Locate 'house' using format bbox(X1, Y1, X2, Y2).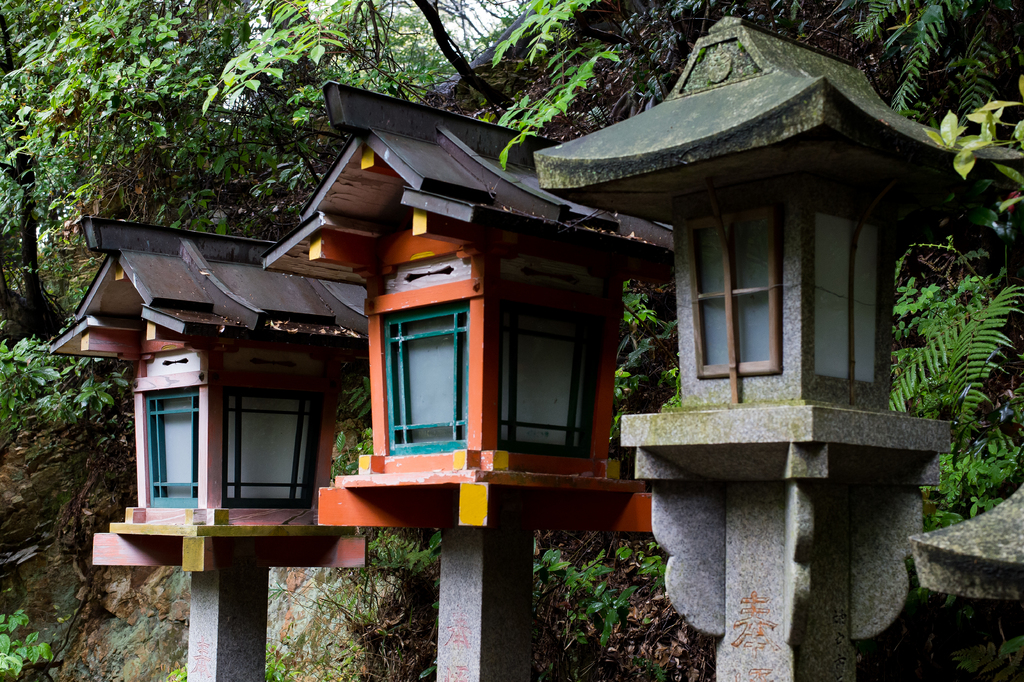
bbox(39, 0, 1022, 681).
